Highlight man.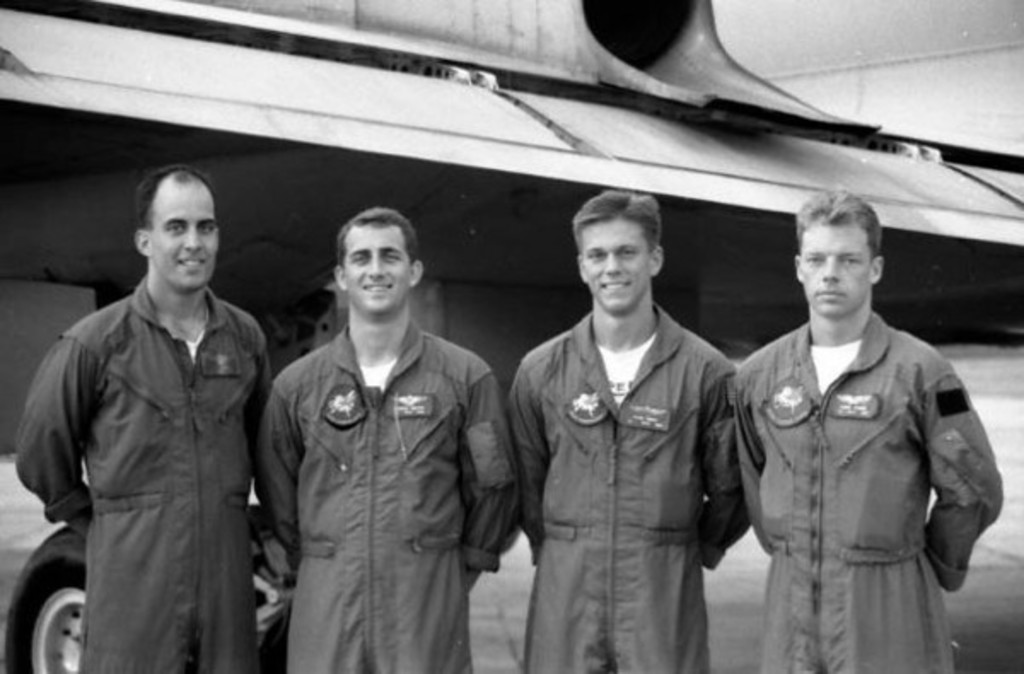
Highlighted region: BBox(732, 189, 1005, 672).
